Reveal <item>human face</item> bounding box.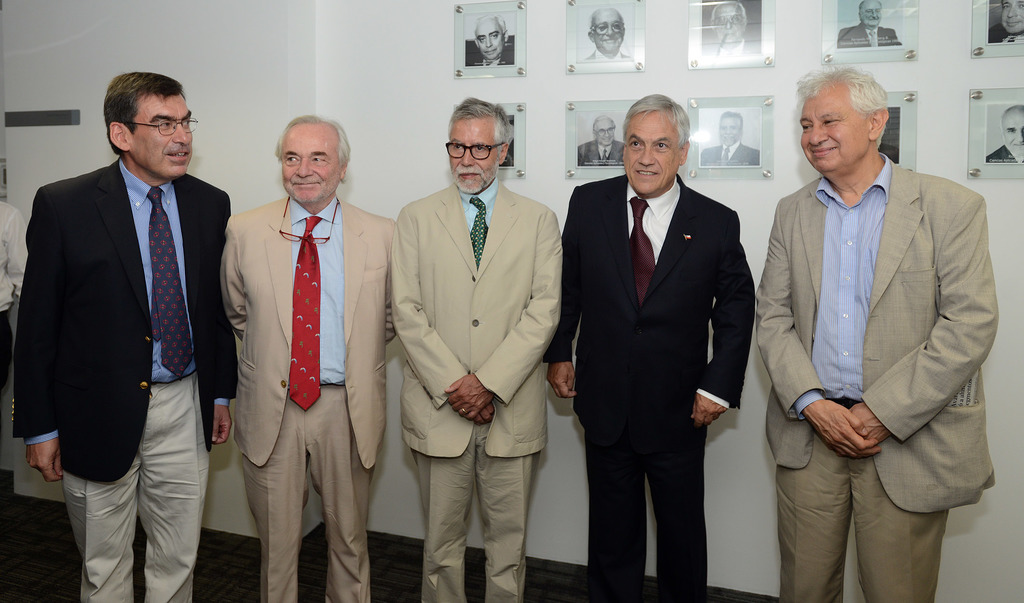
Revealed: {"x1": 1008, "y1": 0, "x2": 1023, "y2": 33}.
